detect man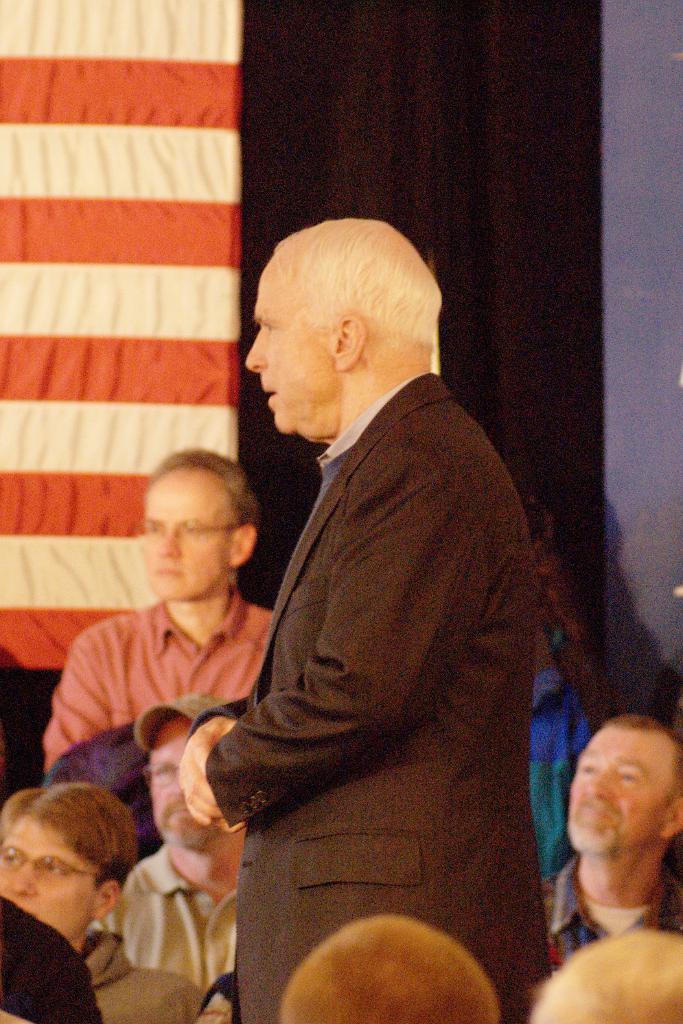
locate(539, 712, 682, 972)
